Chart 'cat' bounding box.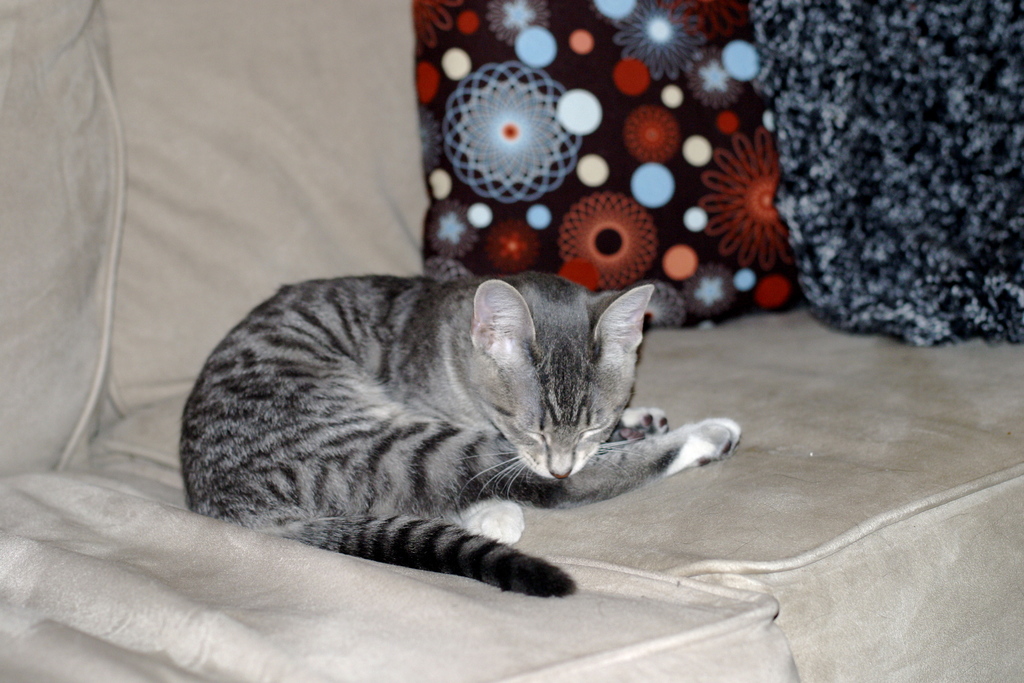
Charted: (175, 268, 744, 593).
